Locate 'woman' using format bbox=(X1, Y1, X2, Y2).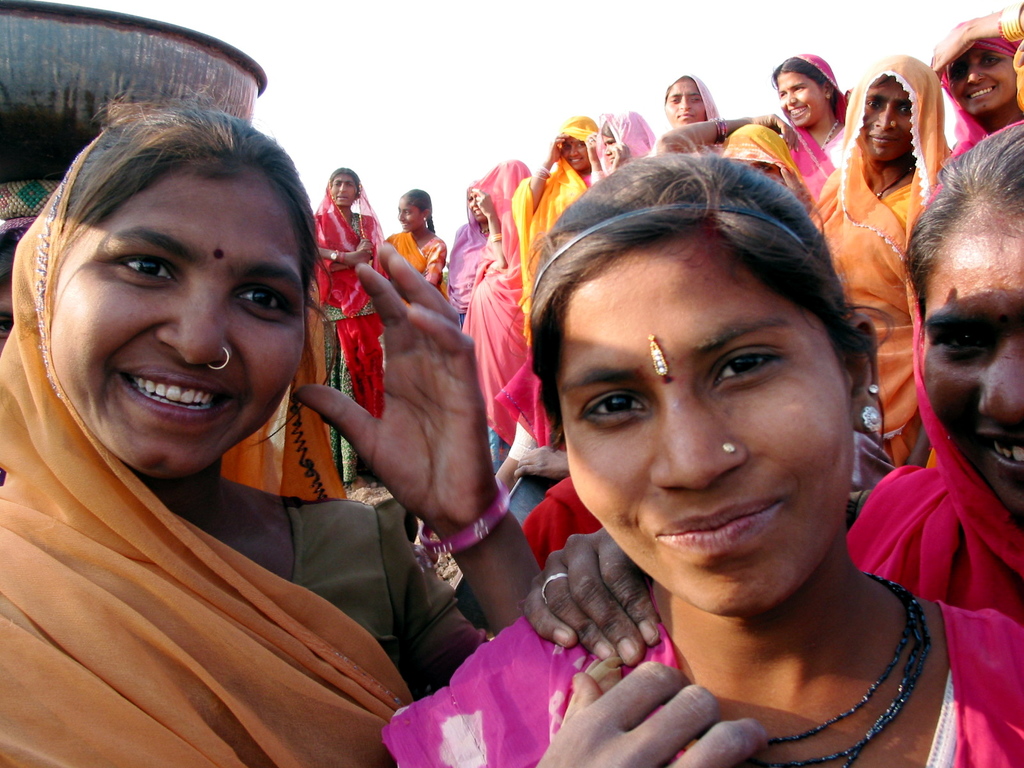
bbox=(768, 51, 851, 209).
